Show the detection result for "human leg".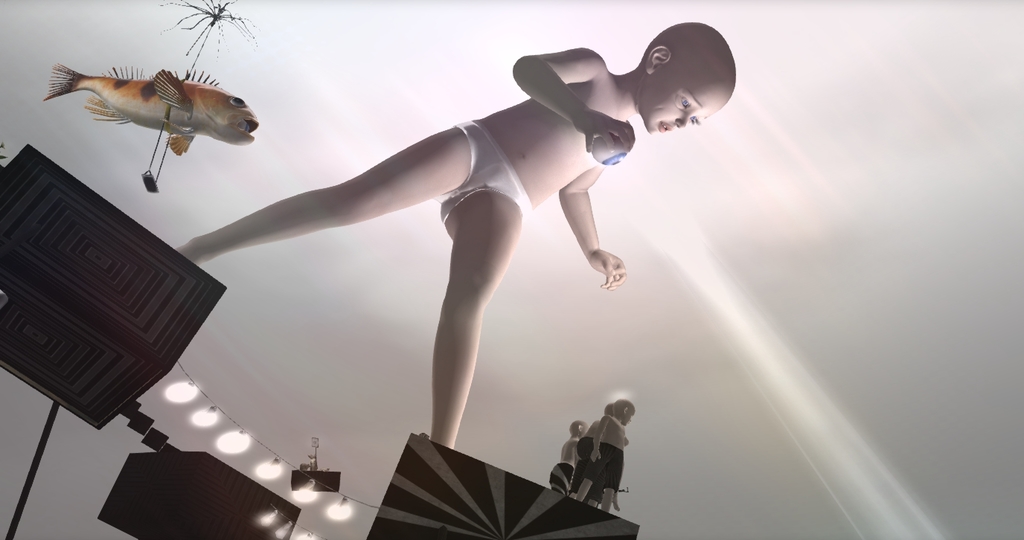
434, 195, 526, 440.
